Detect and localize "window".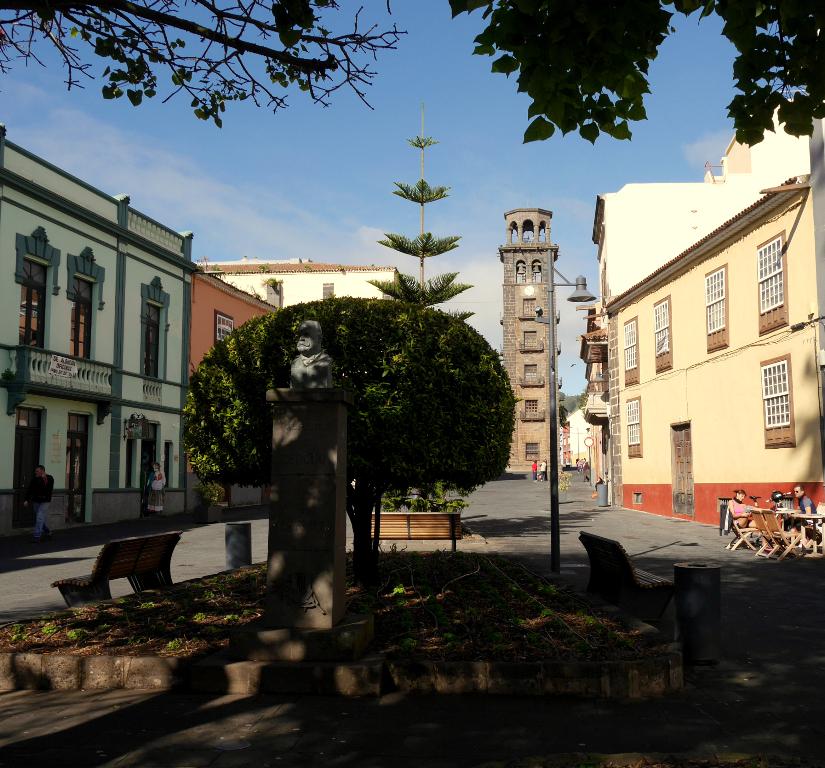
Localized at rect(321, 284, 334, 299).
